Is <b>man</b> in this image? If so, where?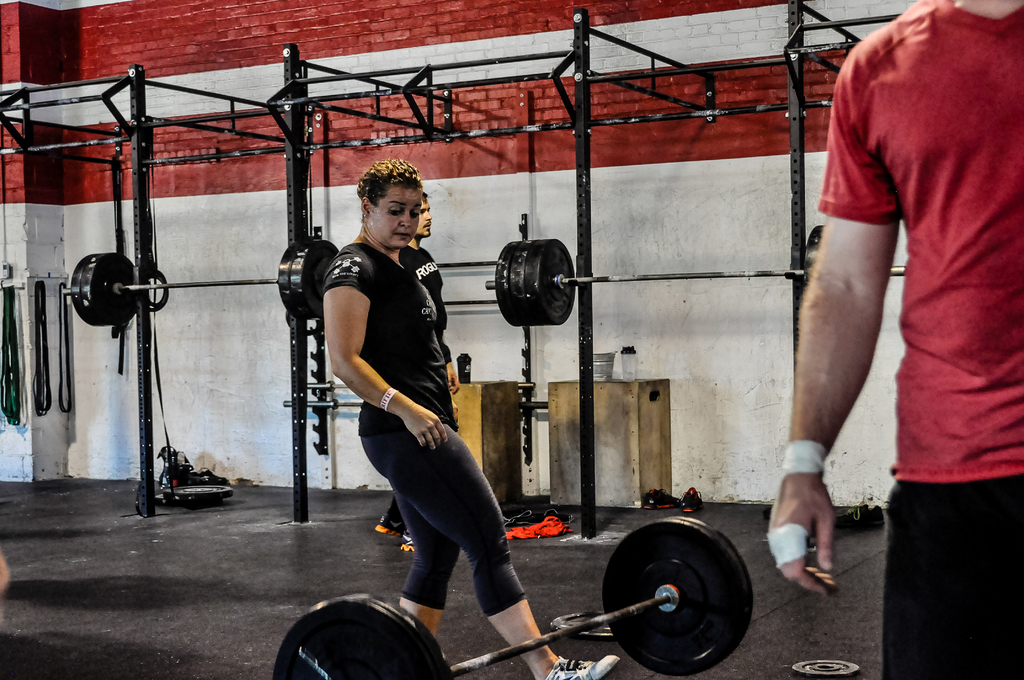
Yes, at <region>767, 0, 1023, 679</region>.
